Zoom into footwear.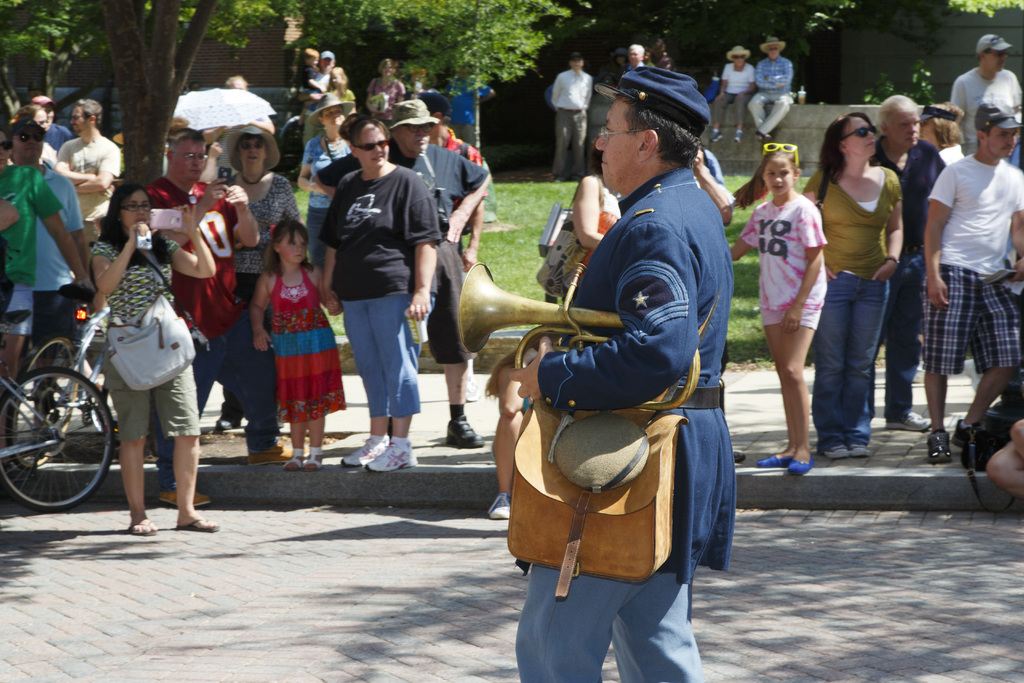
Zoom target: (790, 452, 812, 477).
